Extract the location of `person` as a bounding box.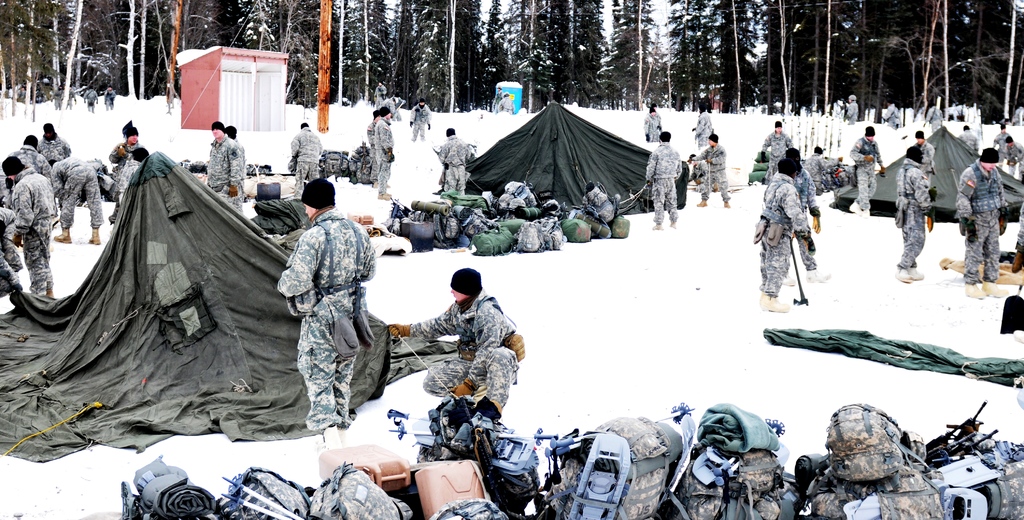
BBox(691, 135, 730, 207).
